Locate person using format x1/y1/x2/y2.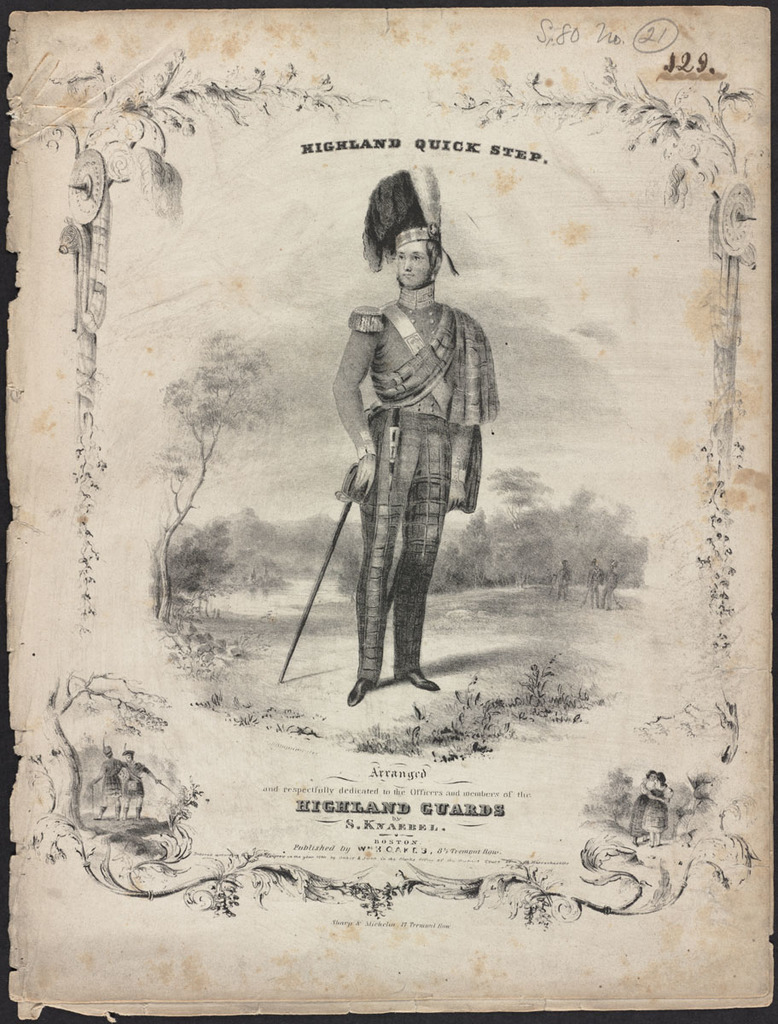
328/165/499/729.
